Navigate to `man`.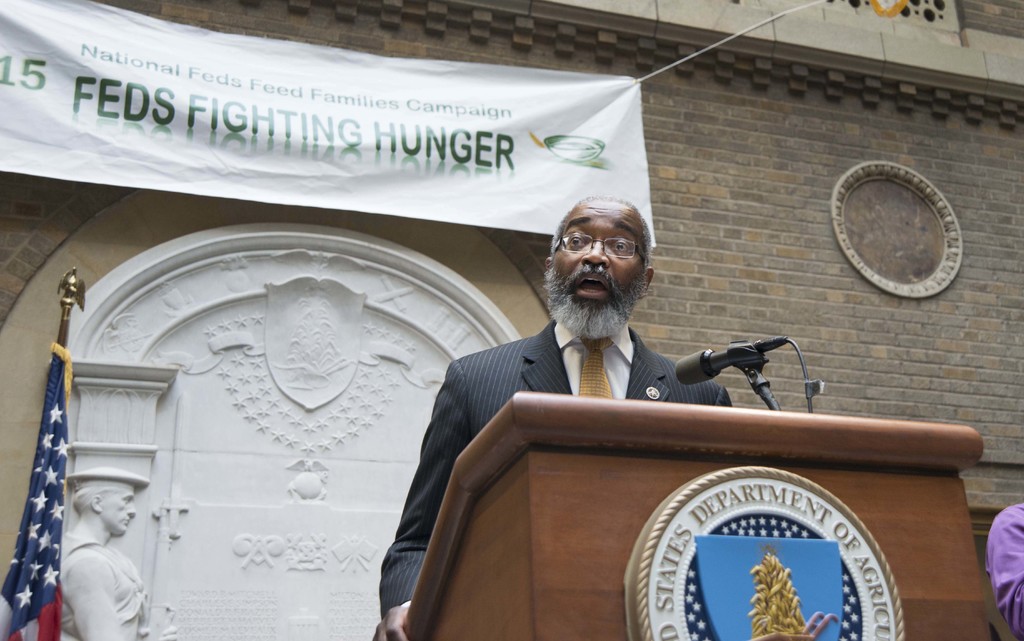
Navigation target: box=[374, 189, 728, 640].
